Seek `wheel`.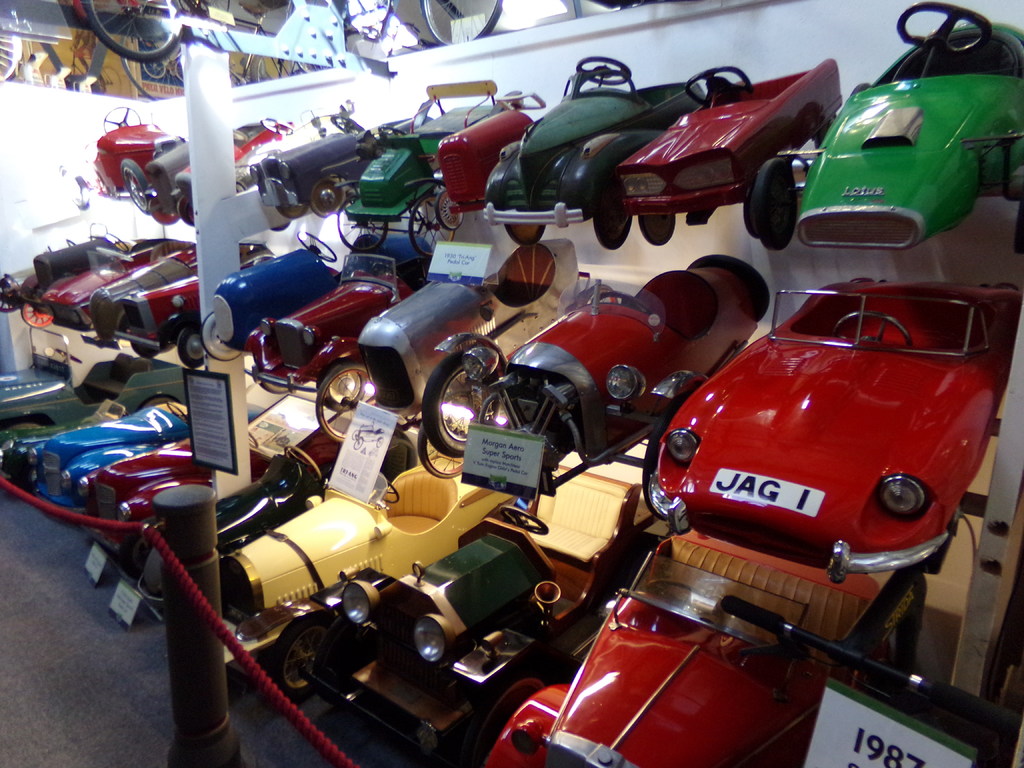
(x1=144, y1=58, x2=165, y2=79).
